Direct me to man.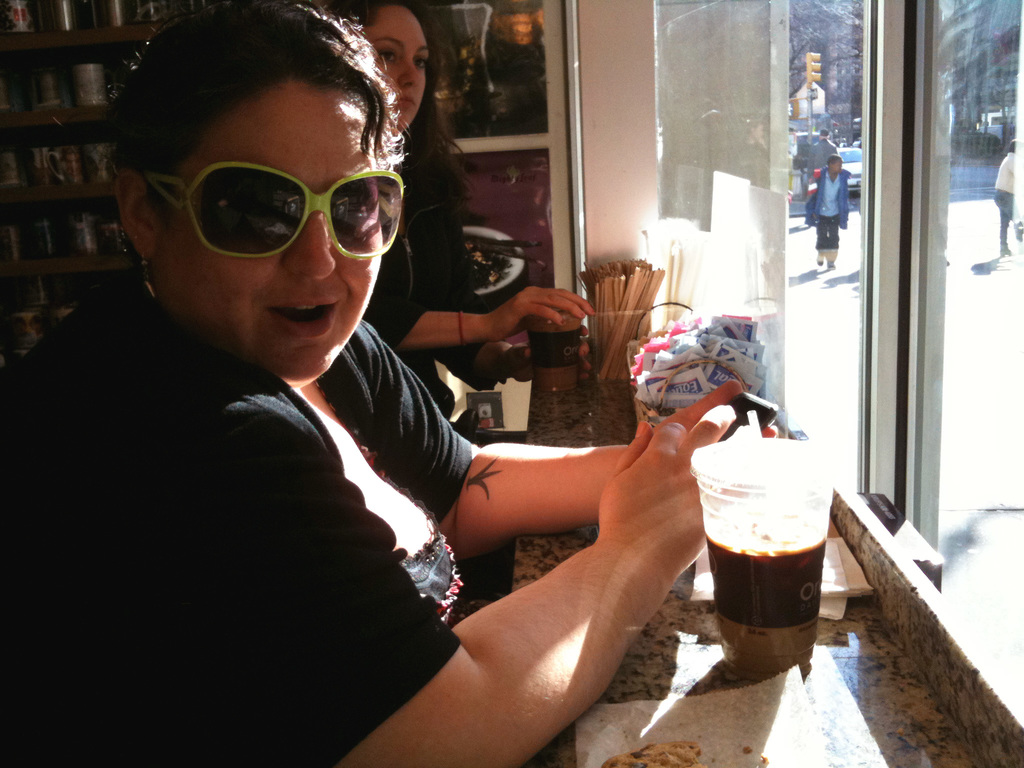
Direction: bbox(803, 126, 839, 225).
